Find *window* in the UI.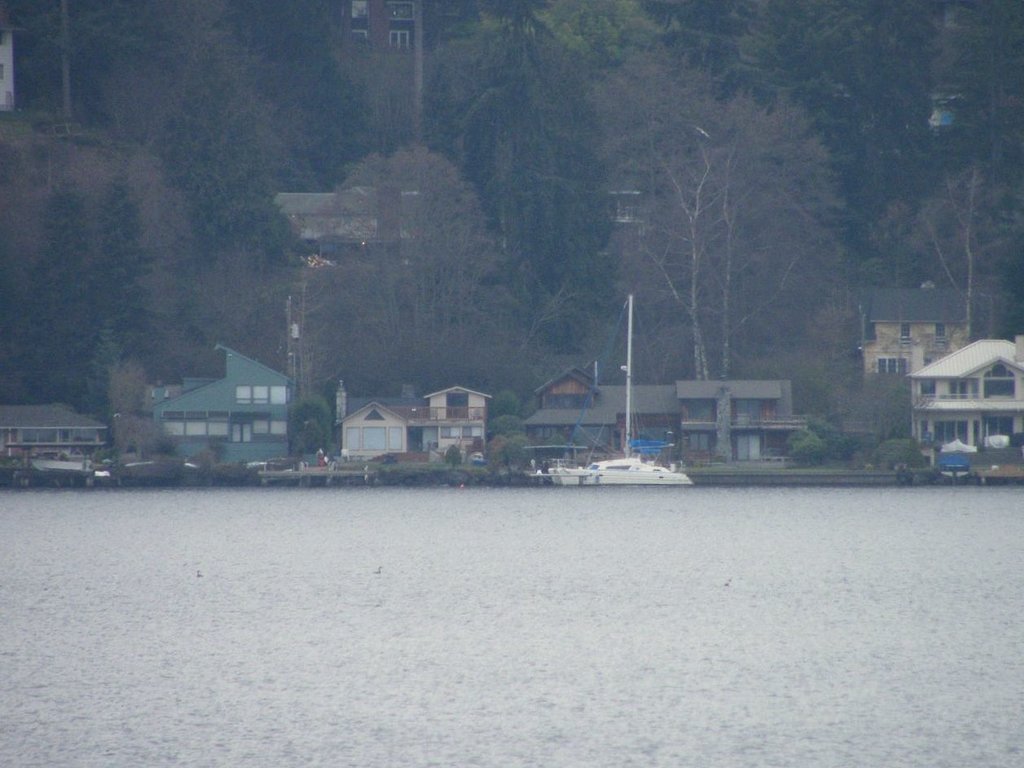
UI element at bbox=(231, 421, 253, 445).
